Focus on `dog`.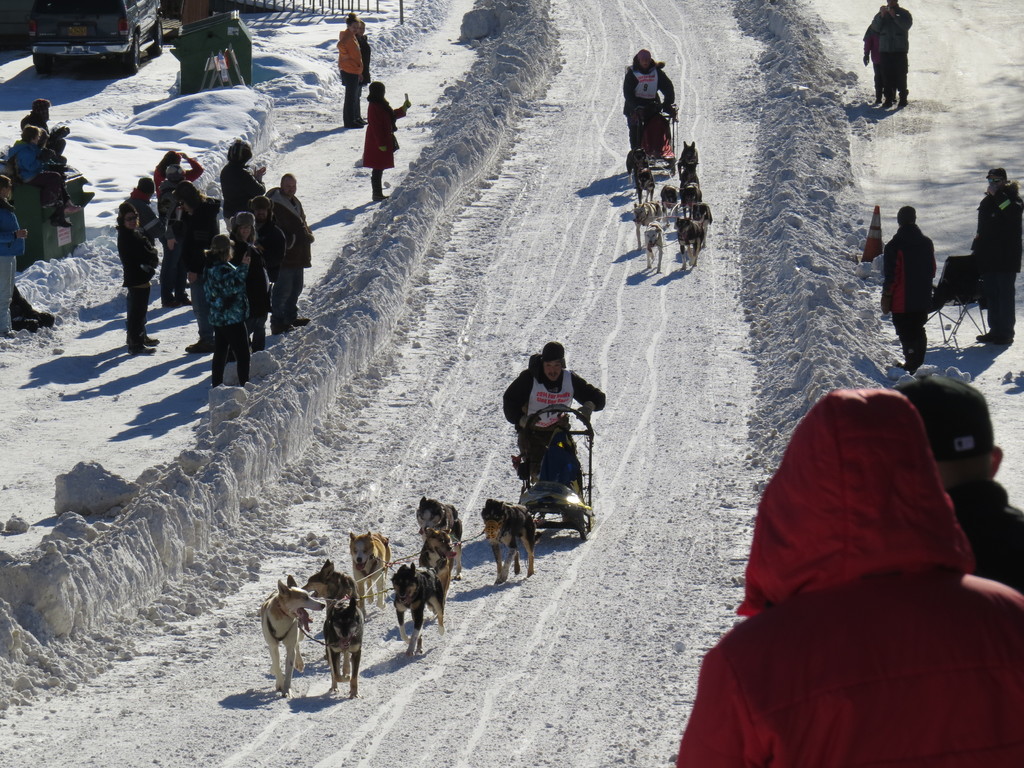
Focused at detection(261, 577, 323, 695).
